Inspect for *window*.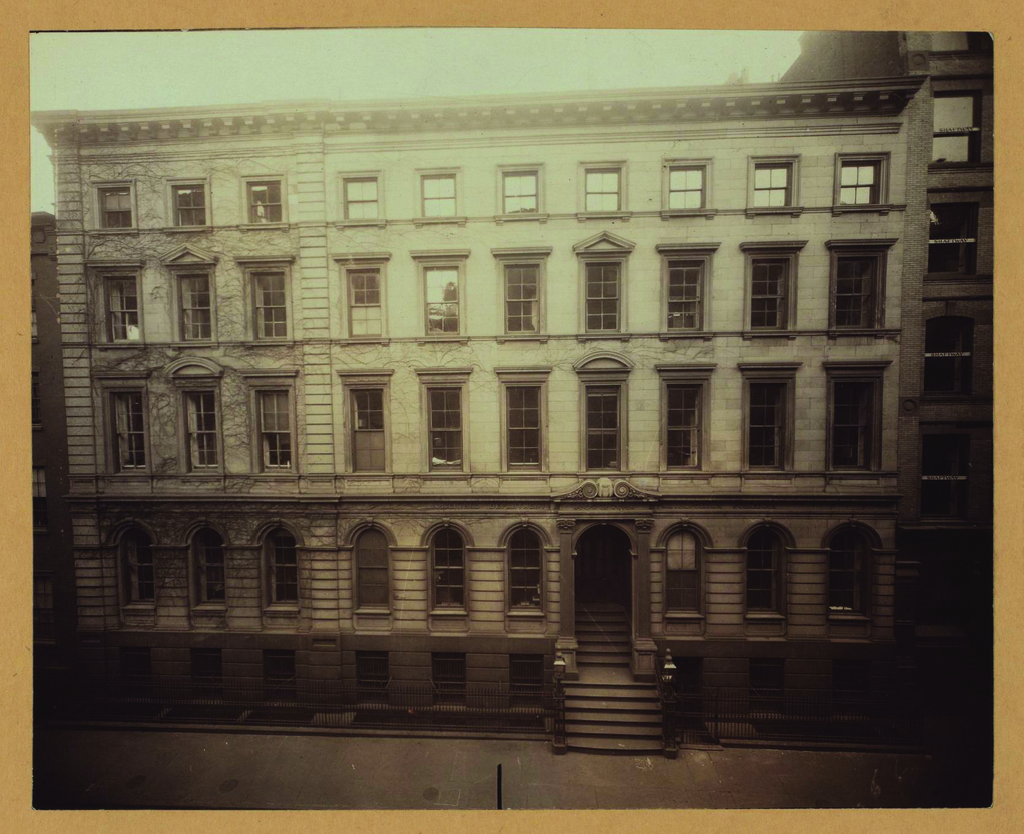
Inspection: region(748, 155, 806, 212).
